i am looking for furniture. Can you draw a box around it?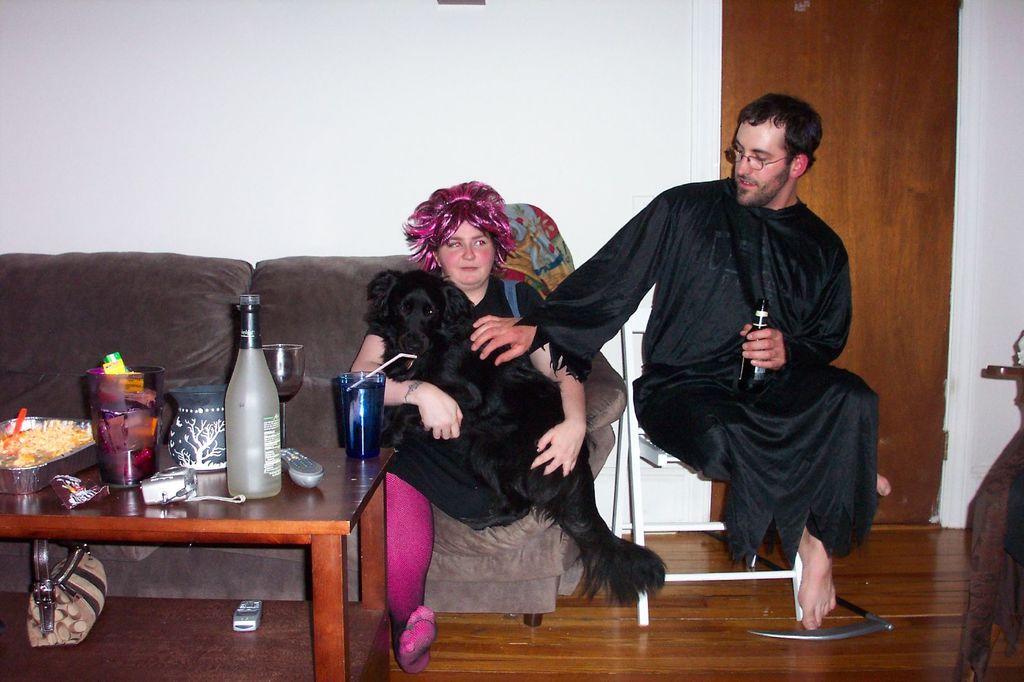
Sure, the bounding box is [613, 291, 804, 627].
